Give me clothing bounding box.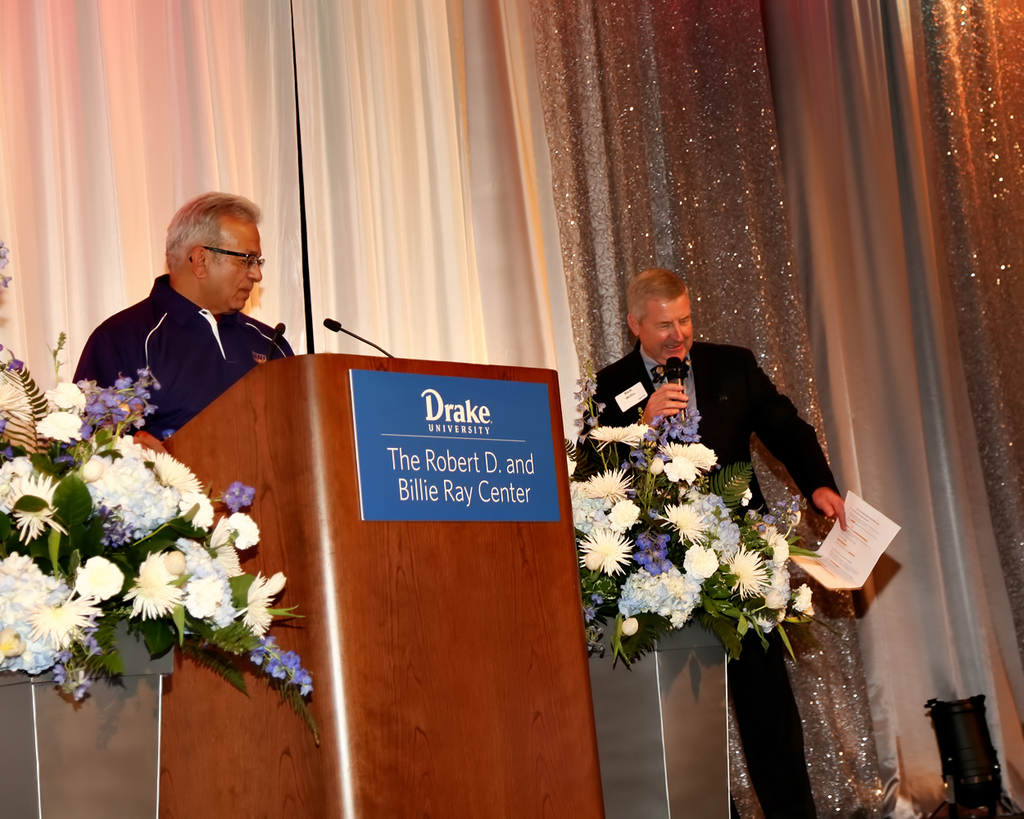
75,238,292,439.
